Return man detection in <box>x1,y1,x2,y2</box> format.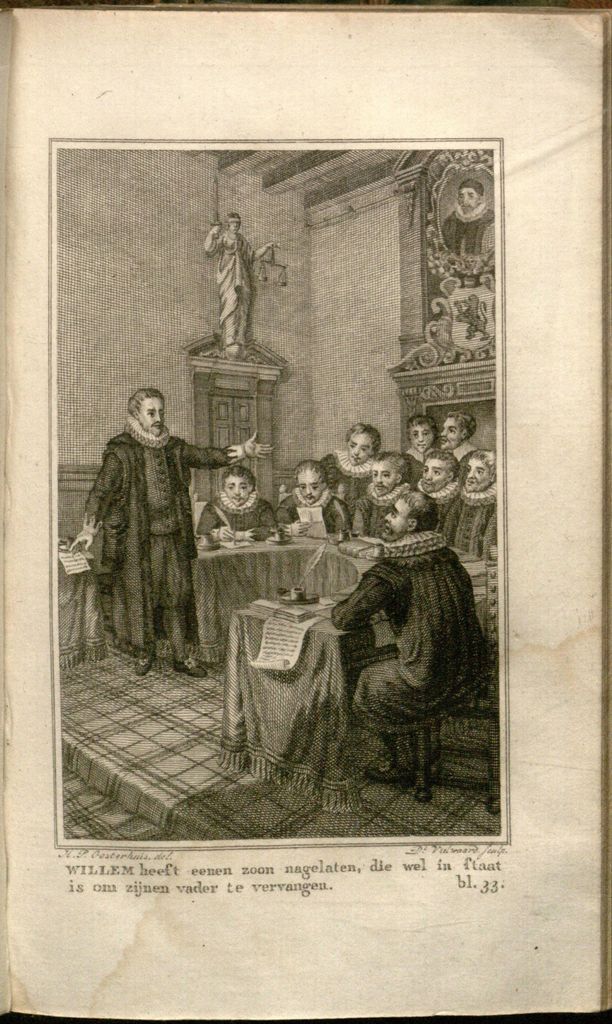
<box>439,414,472,458</box>.
